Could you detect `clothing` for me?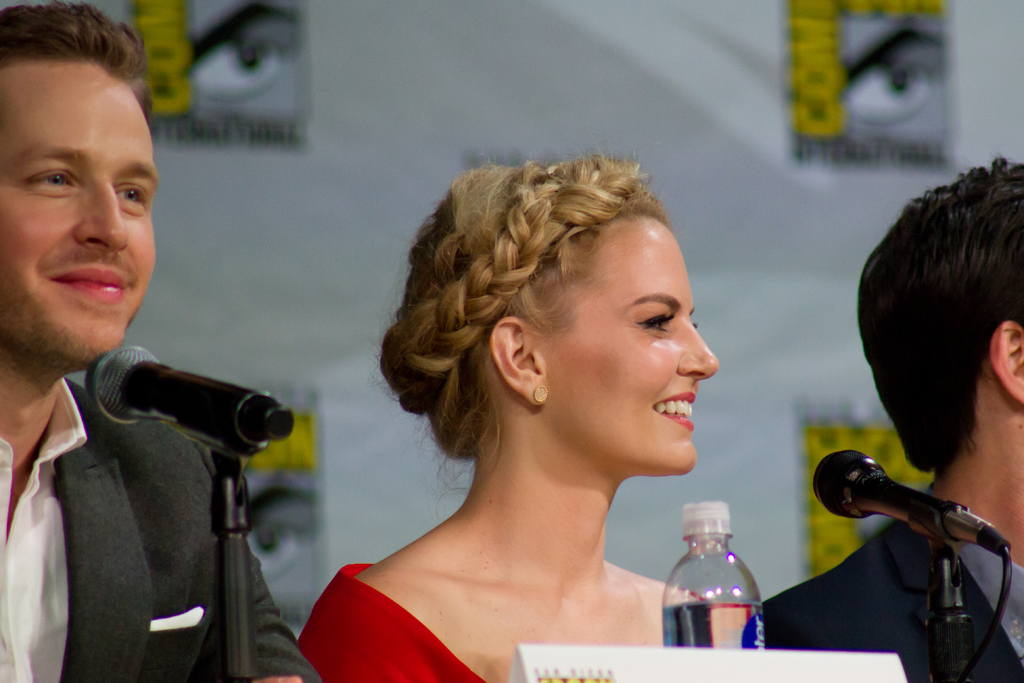
Detection result: l=296, t=561, r=483, b=682.
